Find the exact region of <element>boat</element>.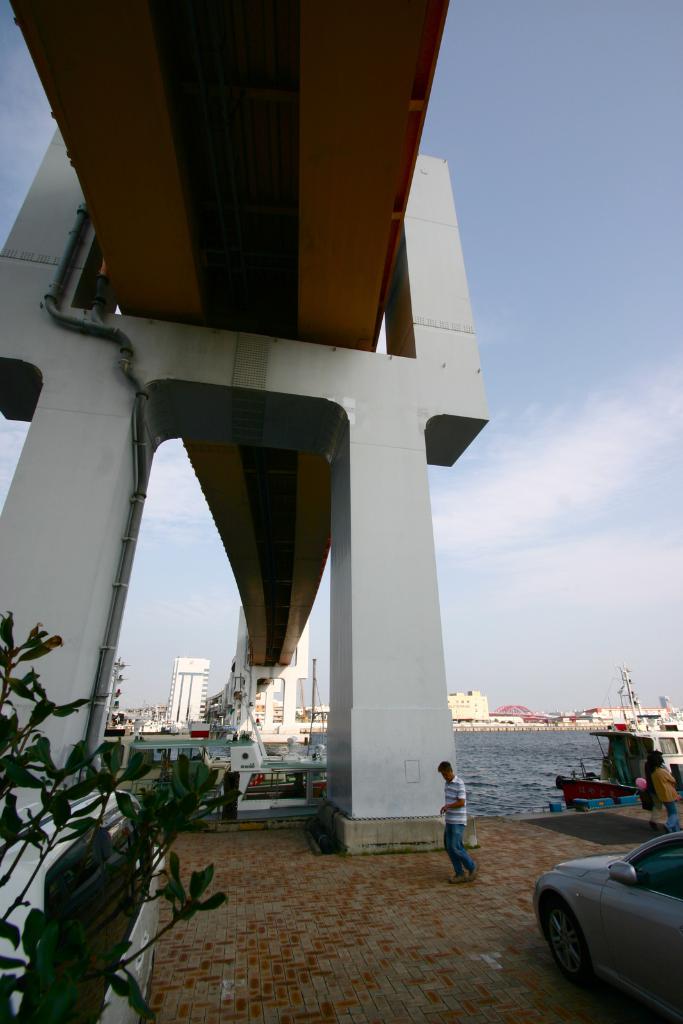
Exact region: locate(118, 659, 327, 821).
